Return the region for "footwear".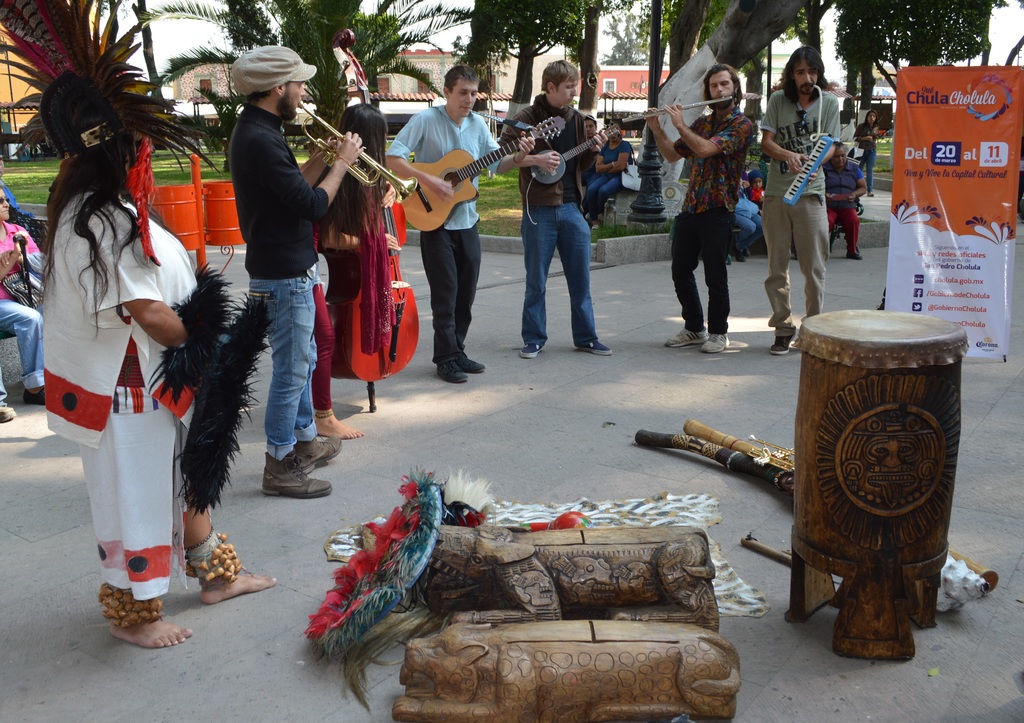
Rect(772, 328, 790, 354).
